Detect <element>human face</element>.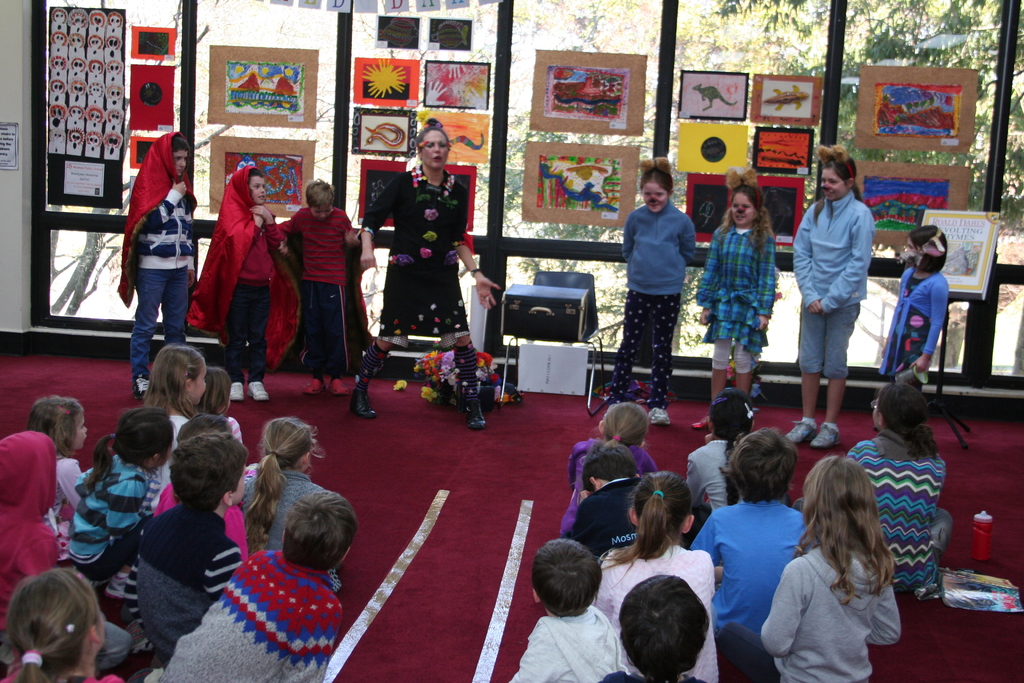
Detected at x1=820 y1=163 x2=845 y2=198.
